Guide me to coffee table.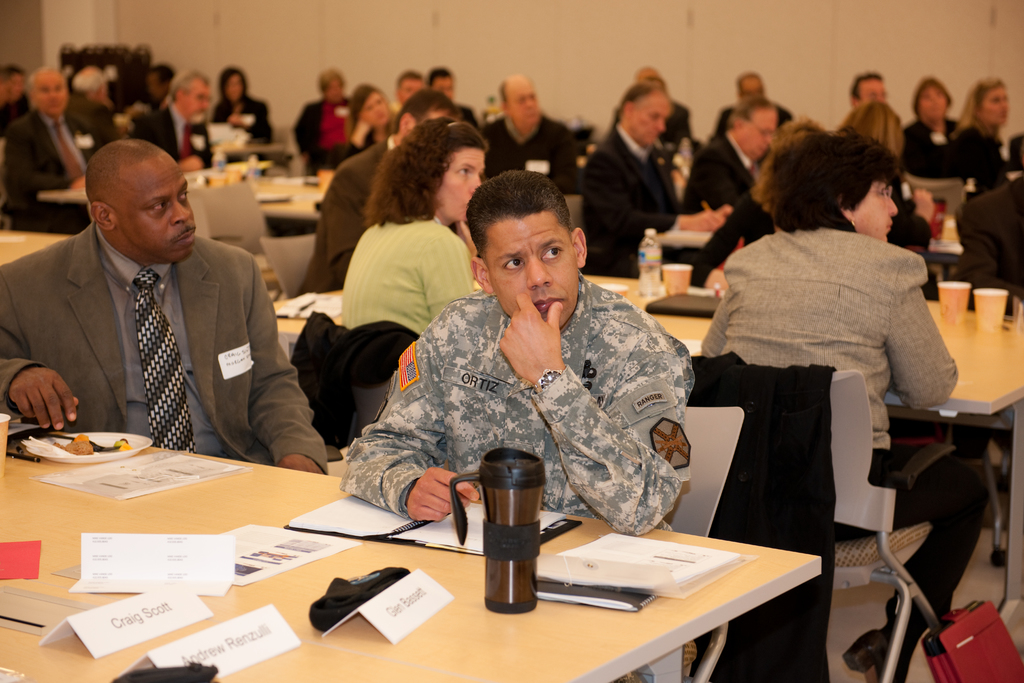
Guidance: left=0, top=416, right=824, bottom=682.
